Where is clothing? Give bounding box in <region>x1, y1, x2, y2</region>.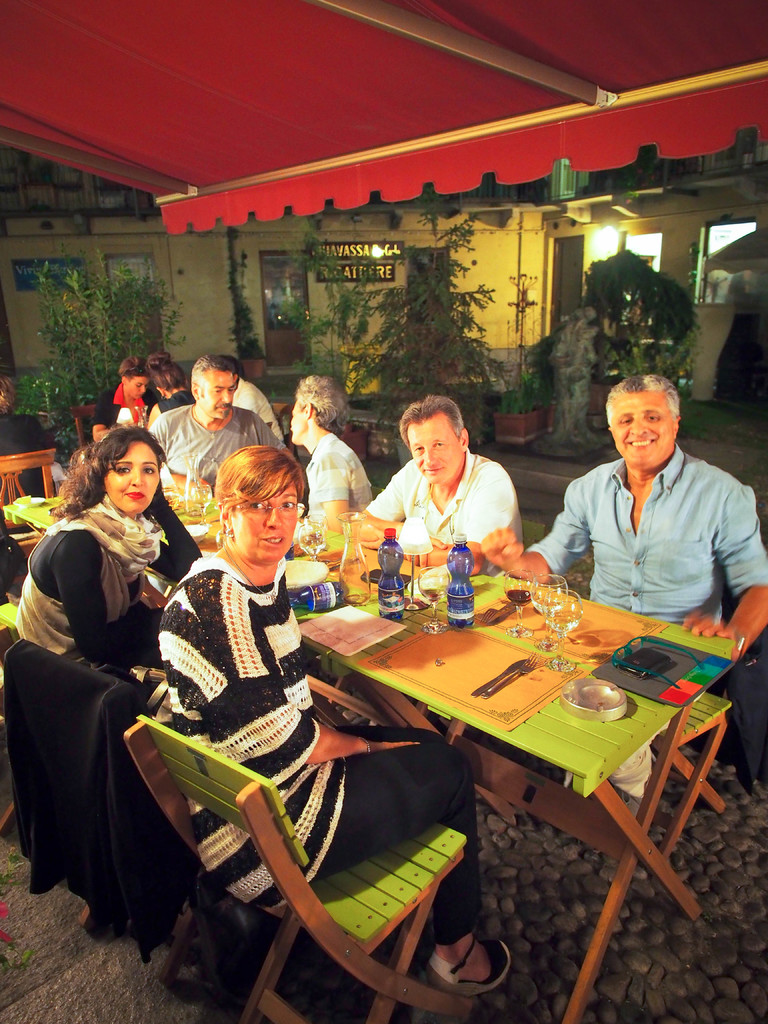
<region>90, 383, 157, 430</region>.
